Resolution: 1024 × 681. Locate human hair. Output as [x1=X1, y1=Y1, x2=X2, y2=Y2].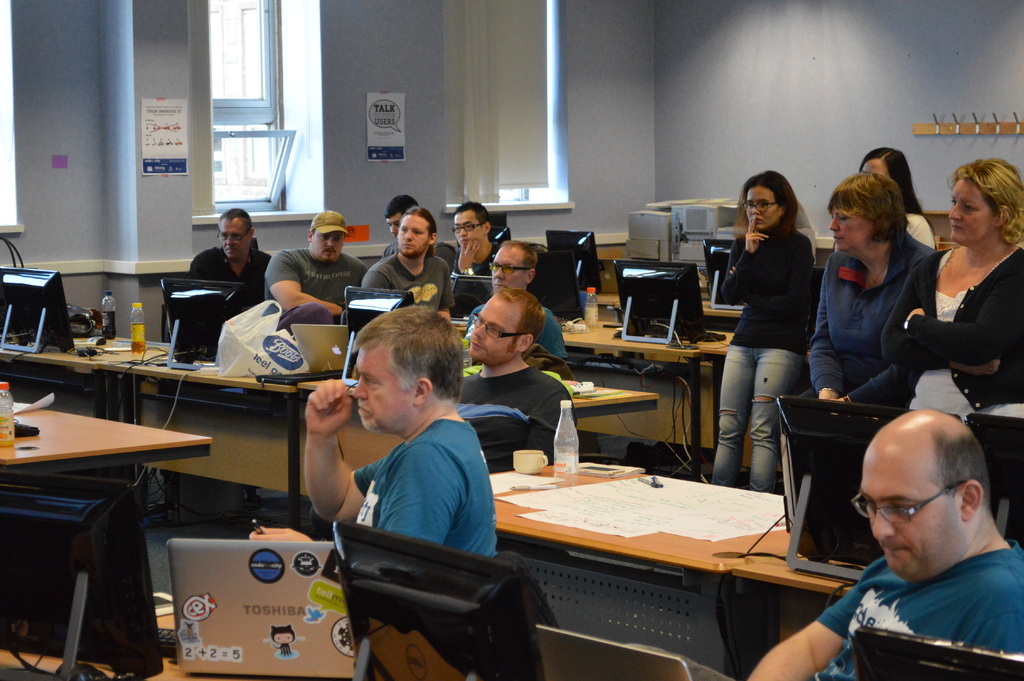
[x1=496, y1=288, x2=544, y2=341].
